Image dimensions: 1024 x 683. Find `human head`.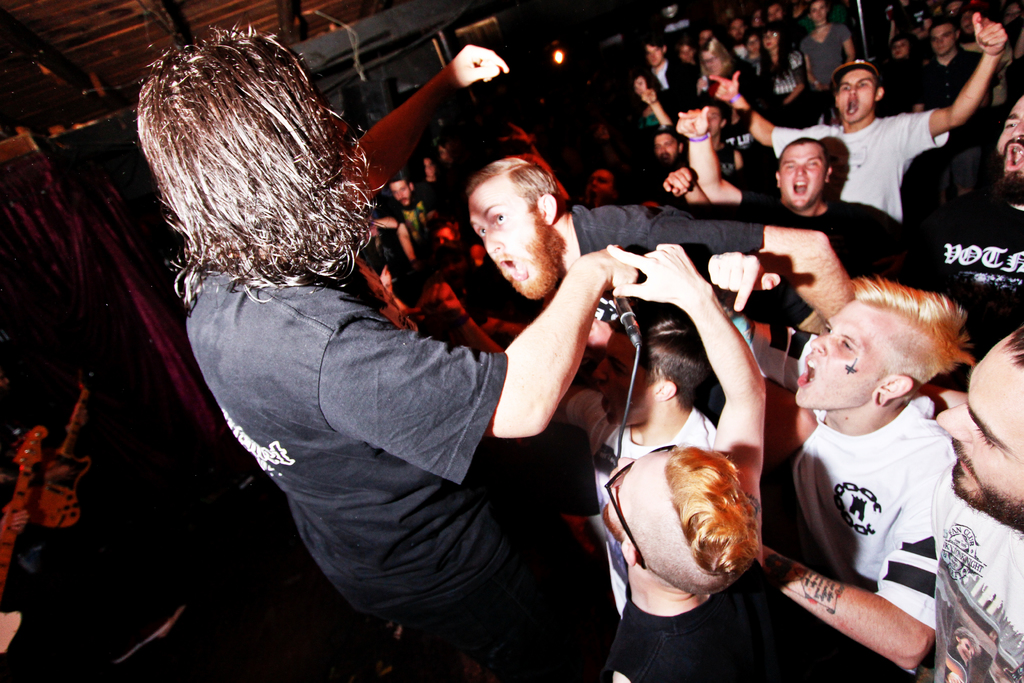
pyautogui.locateOnScreen(464, 155, 565, 298).
